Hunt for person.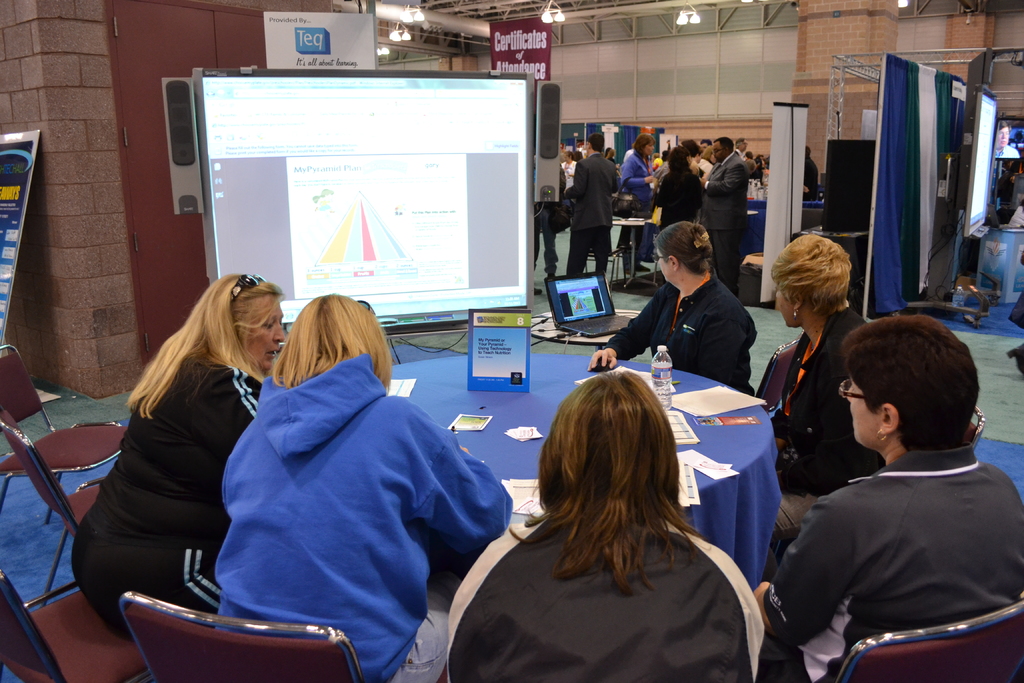
Hunted down at [left=703, top=144, right=753, bottom=260].
